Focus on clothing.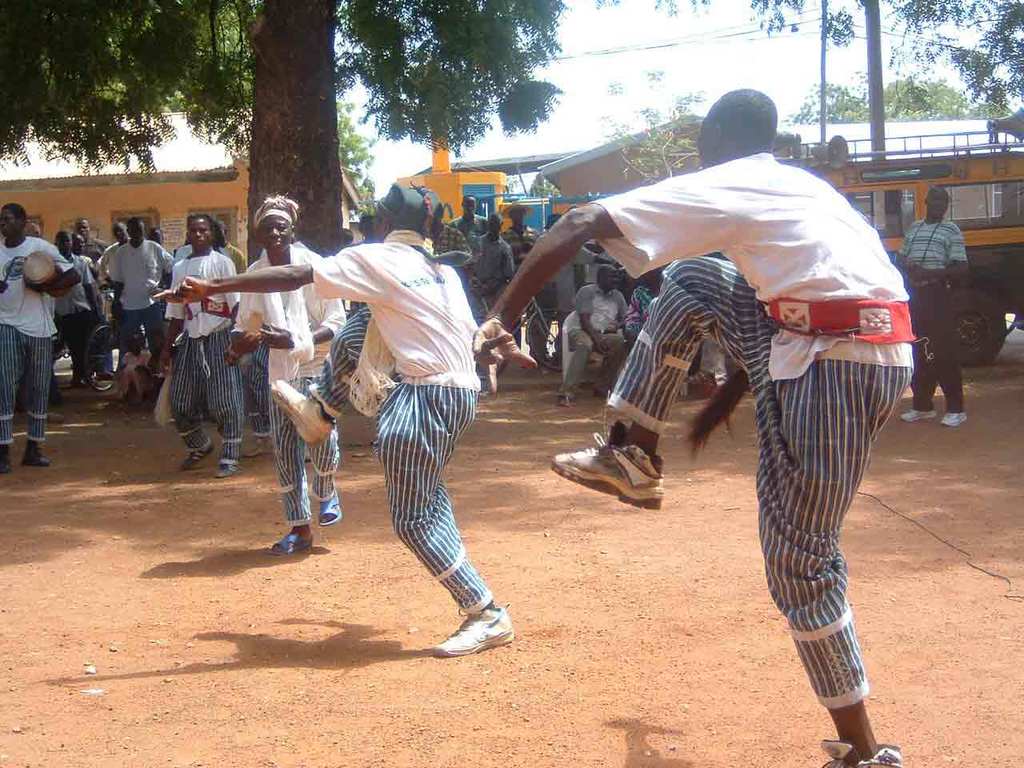
Focused at bbox=[307, 238, 501, 611].
